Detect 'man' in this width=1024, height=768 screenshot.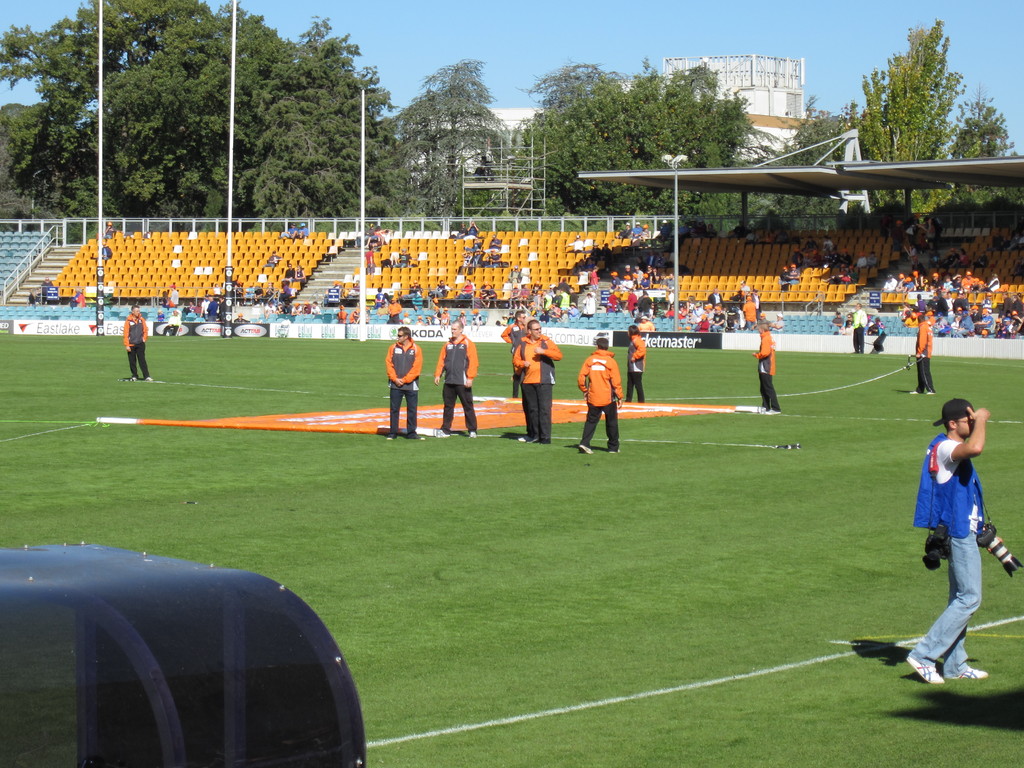
Detection: rect(626, 323, 647, 399).
